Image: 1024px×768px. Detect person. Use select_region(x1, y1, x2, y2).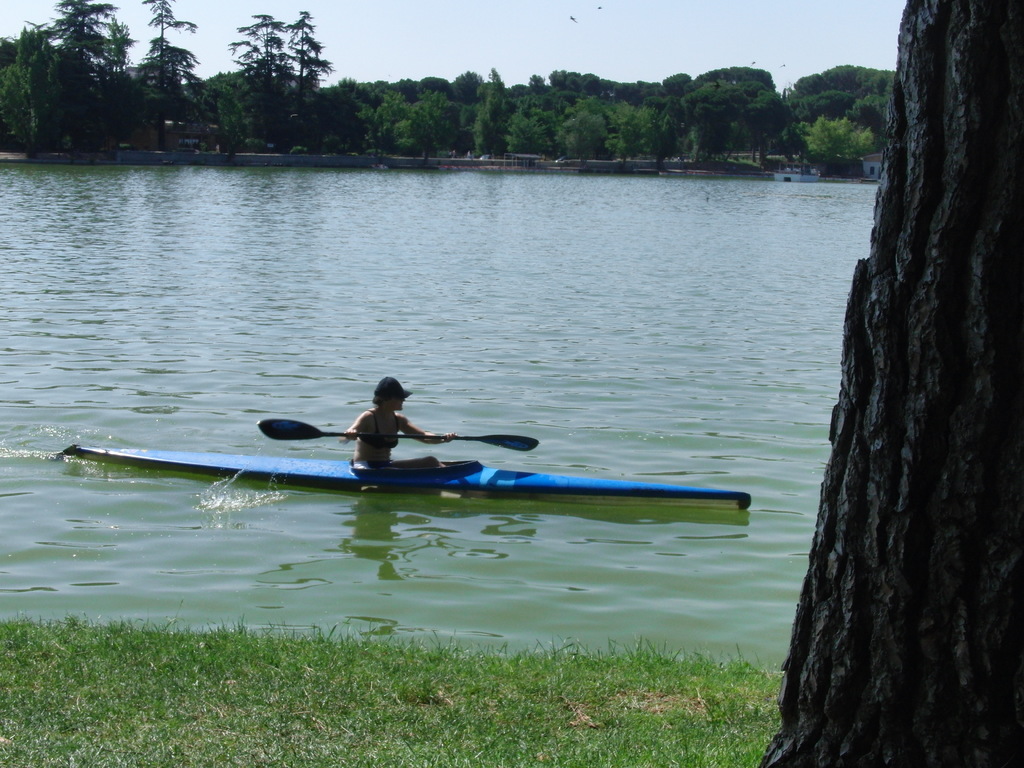
select_region(324, 382, 435, 486).
